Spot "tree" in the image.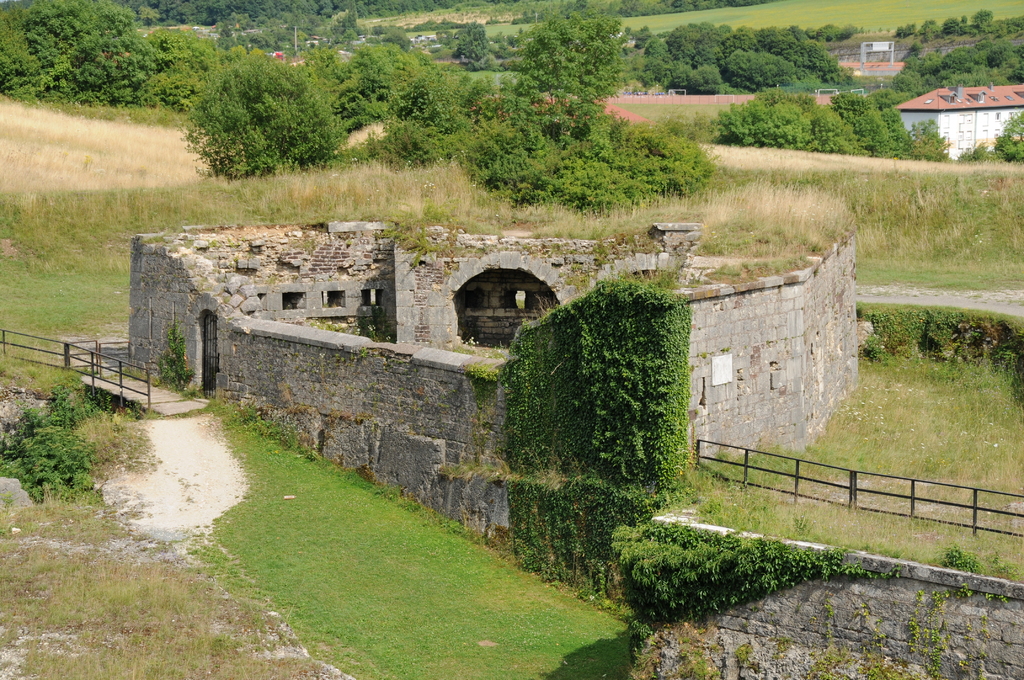
"tree" found at pyautogui.locateOnScreen(0, 0, 173, 113).
